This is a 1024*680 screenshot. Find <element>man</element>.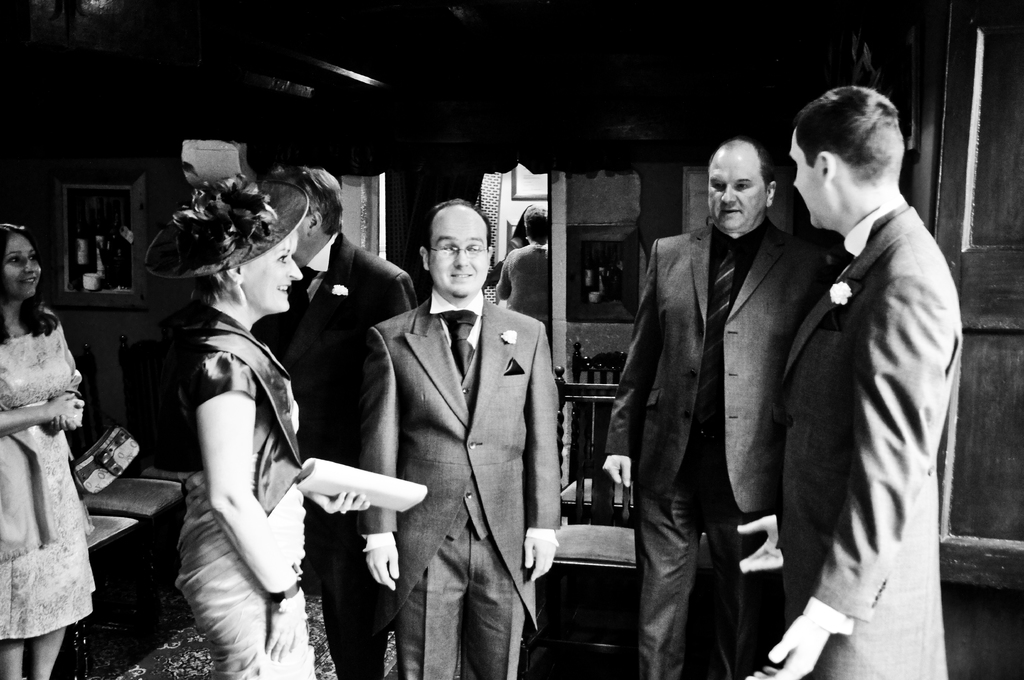
Bounding box: bbox(254, 164, 413, 679).
